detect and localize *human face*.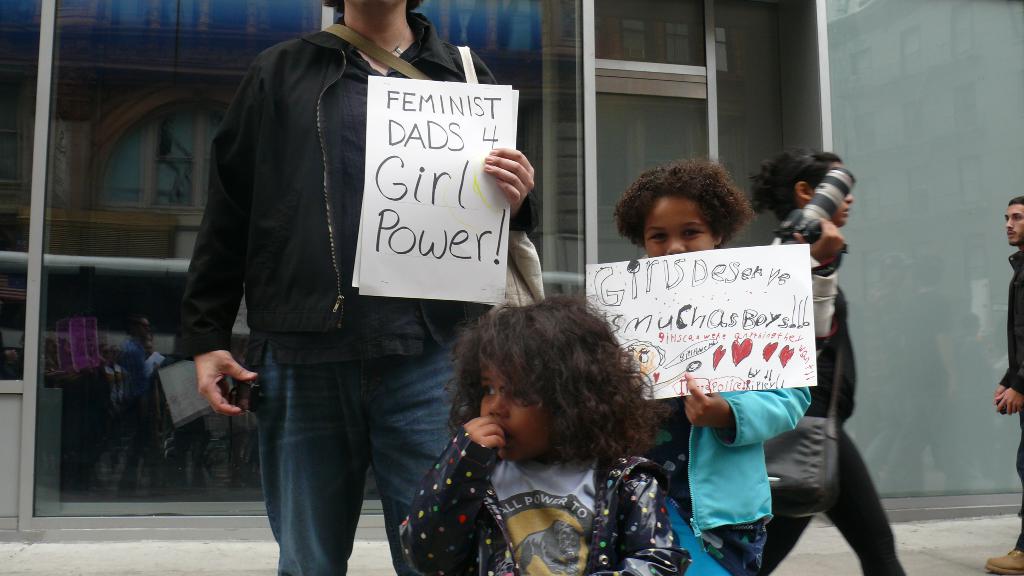
Localized at bbox=[479, 370, 553, 466].
